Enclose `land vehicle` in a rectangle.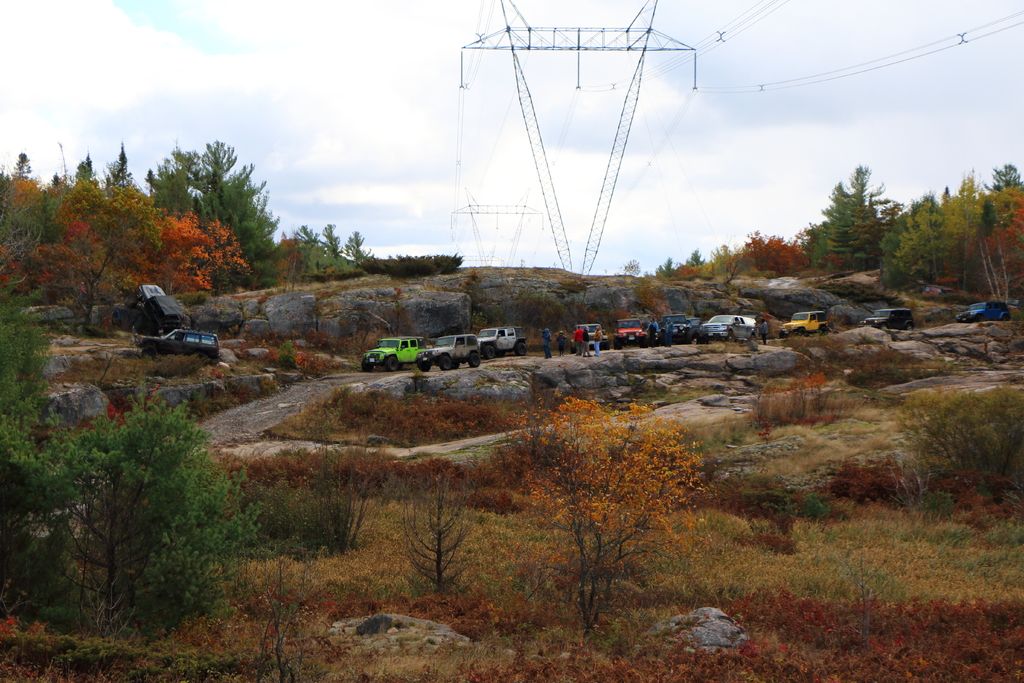
(x1=956, y1=300, x2=1009, y2=322).
